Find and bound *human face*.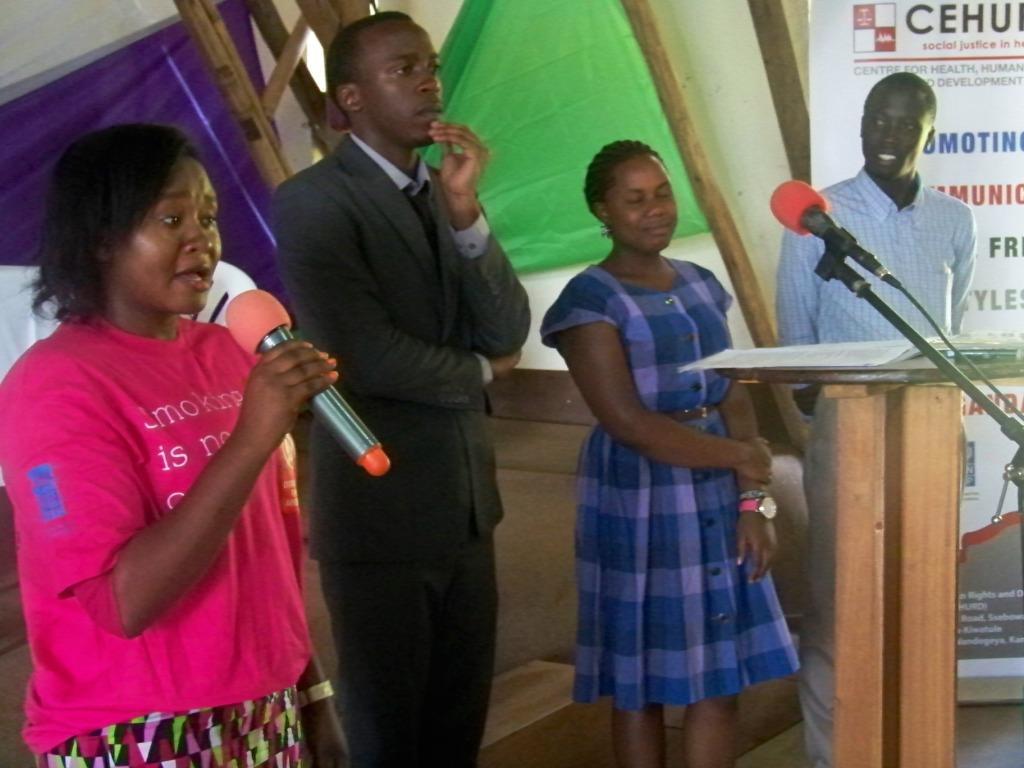
Bound: crop(617, 166, 679, 249).
